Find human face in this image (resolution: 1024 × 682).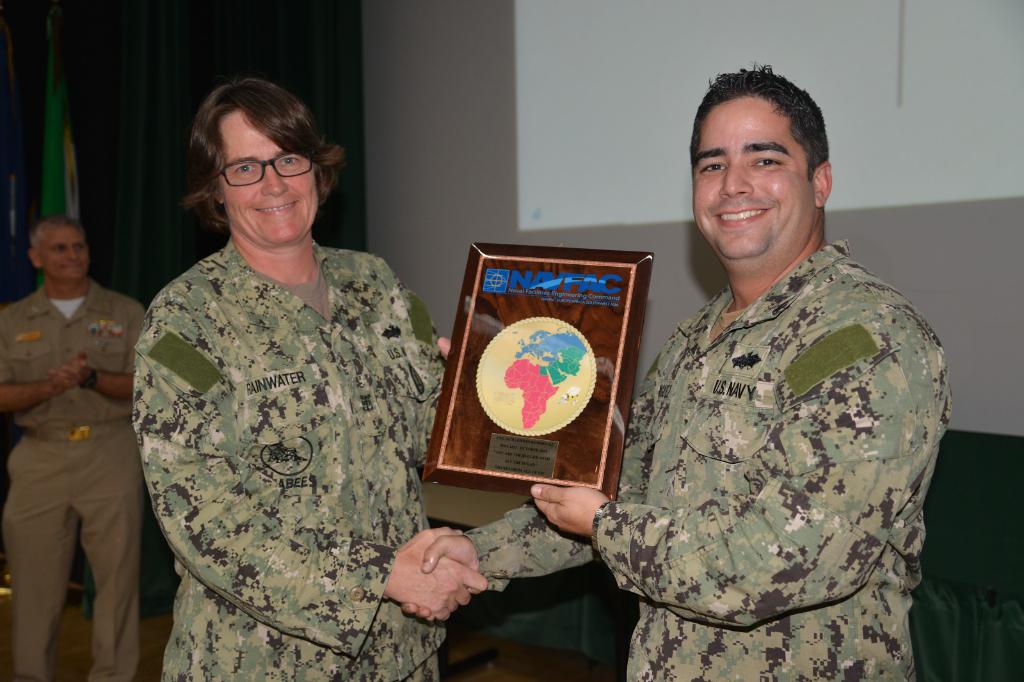
box(221, 107, 319, 244).
